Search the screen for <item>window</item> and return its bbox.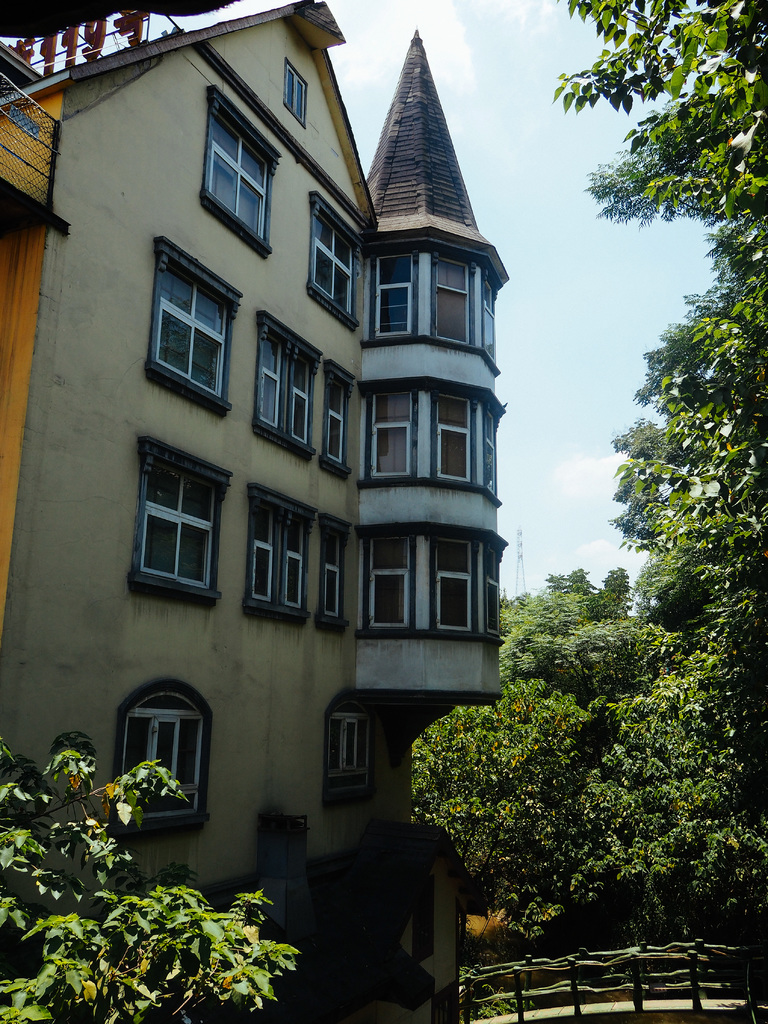
Found: [x1=430, y1=539, x2=478, y2=630].
